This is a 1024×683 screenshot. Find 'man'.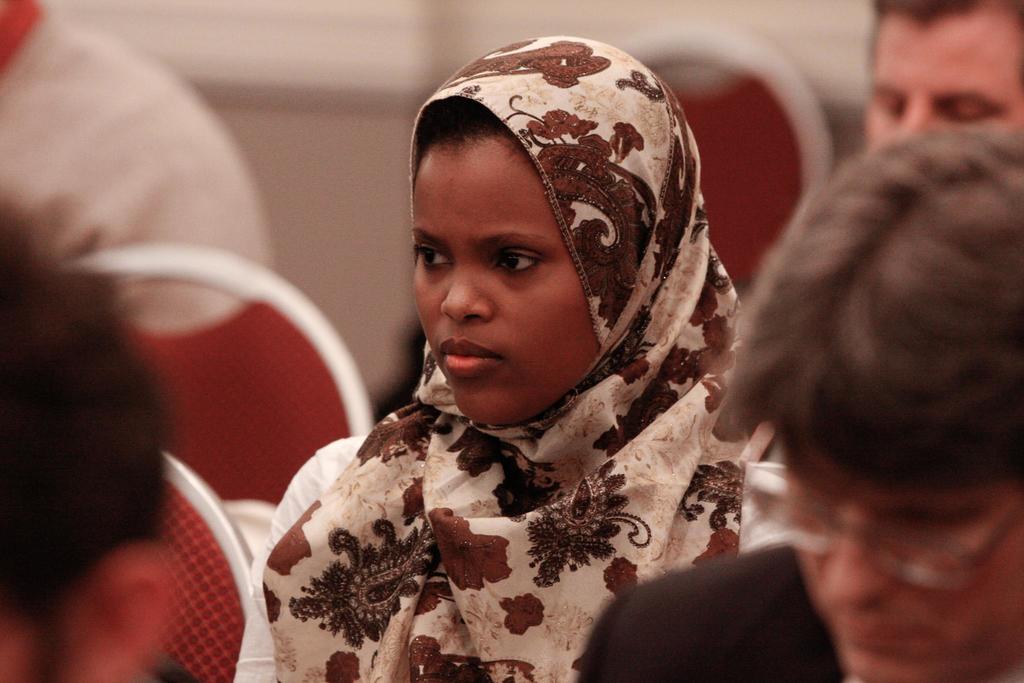
Bounding box: detection(705, 53, 1023, 671).
